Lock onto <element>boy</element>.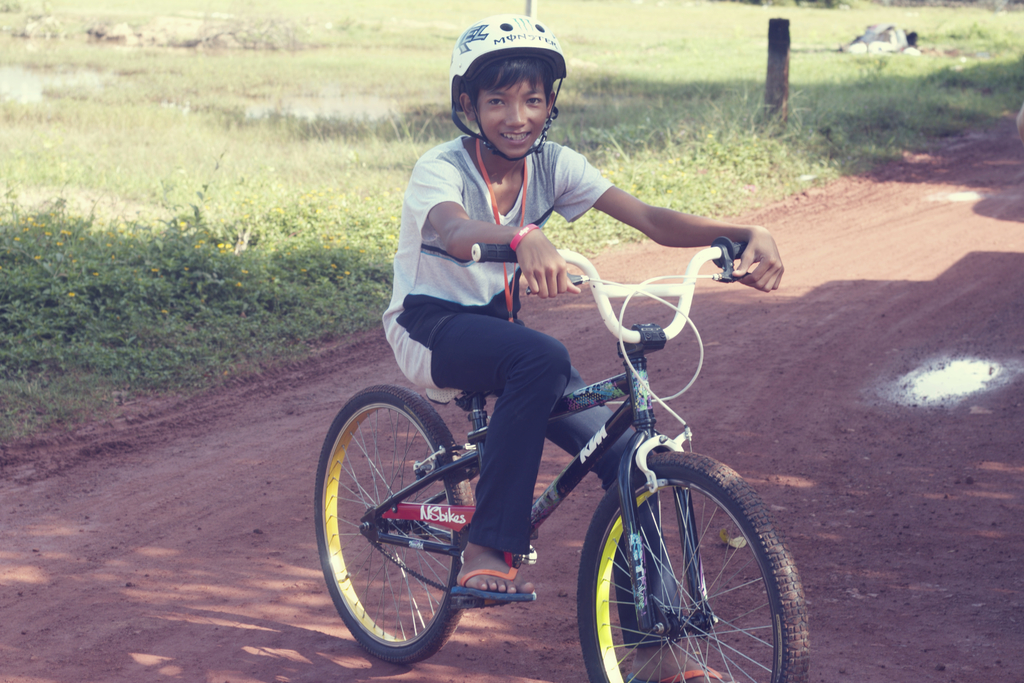
Locked: BBox(372, 13, 776, 603).
